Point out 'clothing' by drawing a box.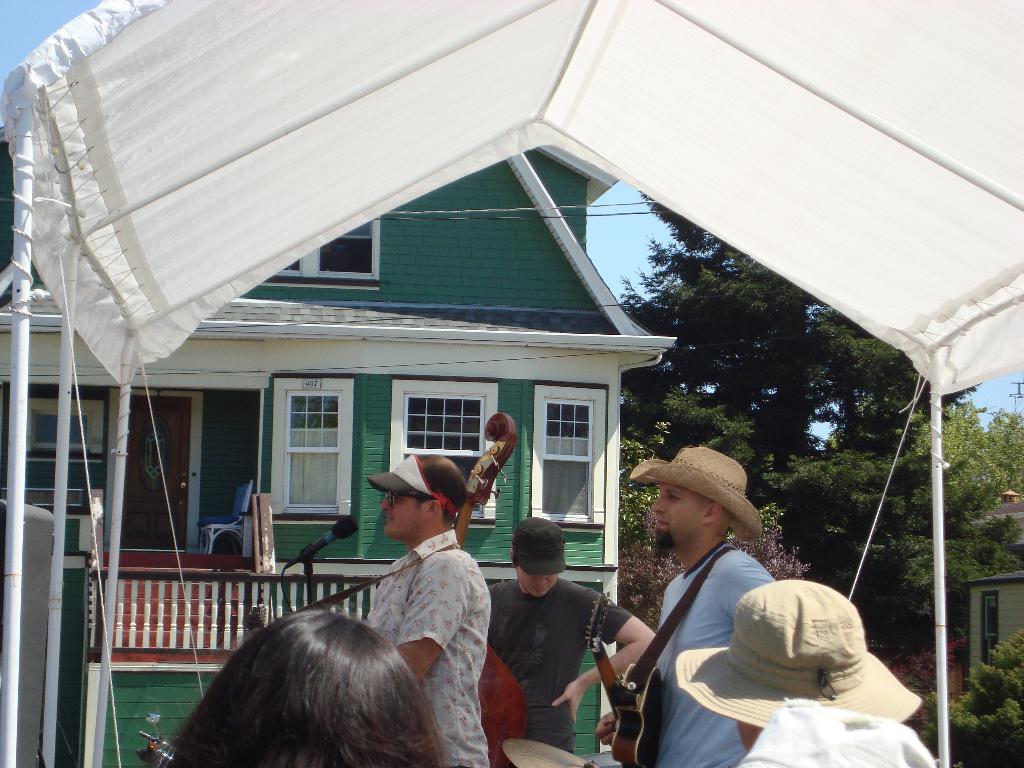
region(484, 554, 609, 748).
